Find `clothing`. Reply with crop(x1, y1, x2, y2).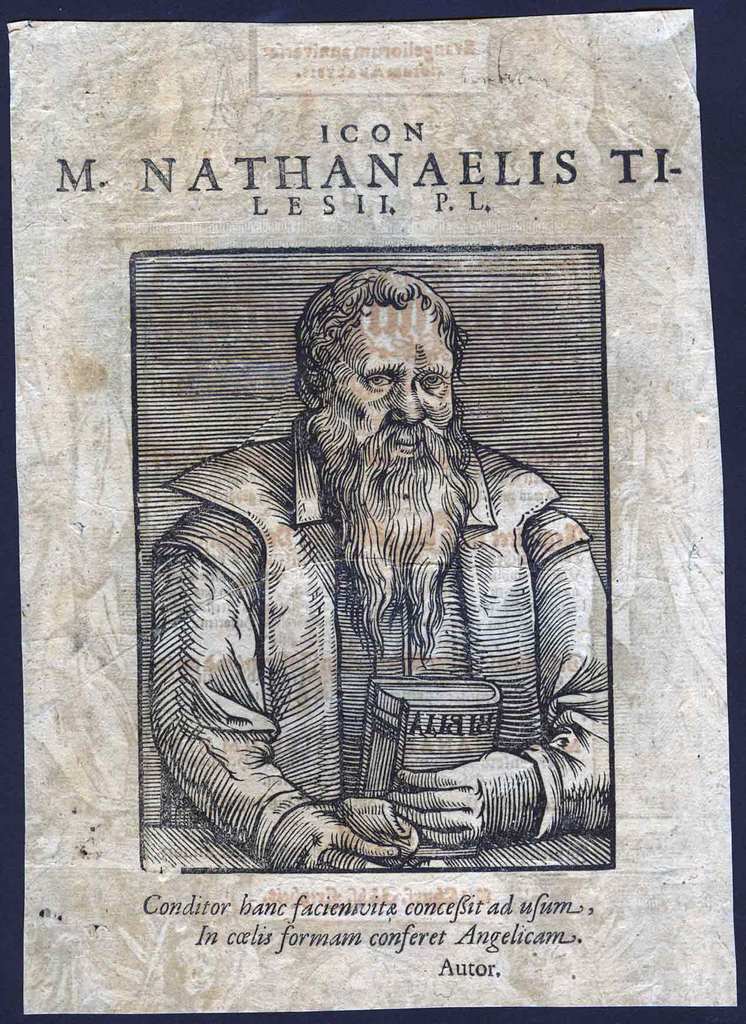
crop(163, 357, 623, 865).
